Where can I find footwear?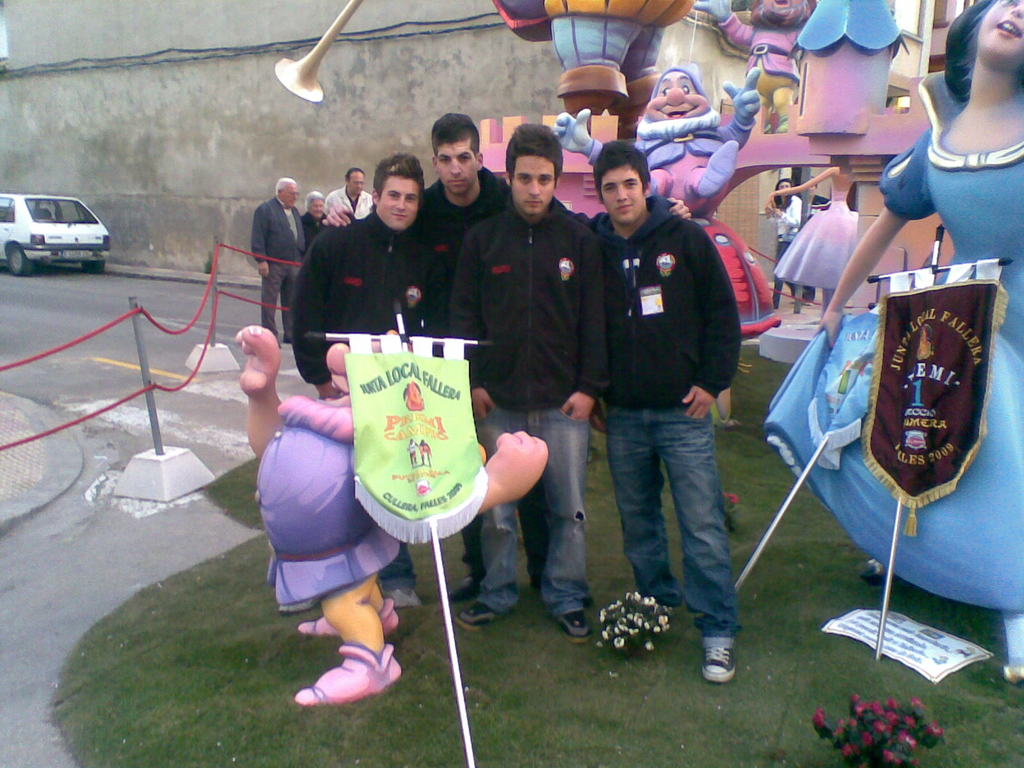
You can find it at {"left": 561, "top": 609, "right": 589, "bottom": 644}.
